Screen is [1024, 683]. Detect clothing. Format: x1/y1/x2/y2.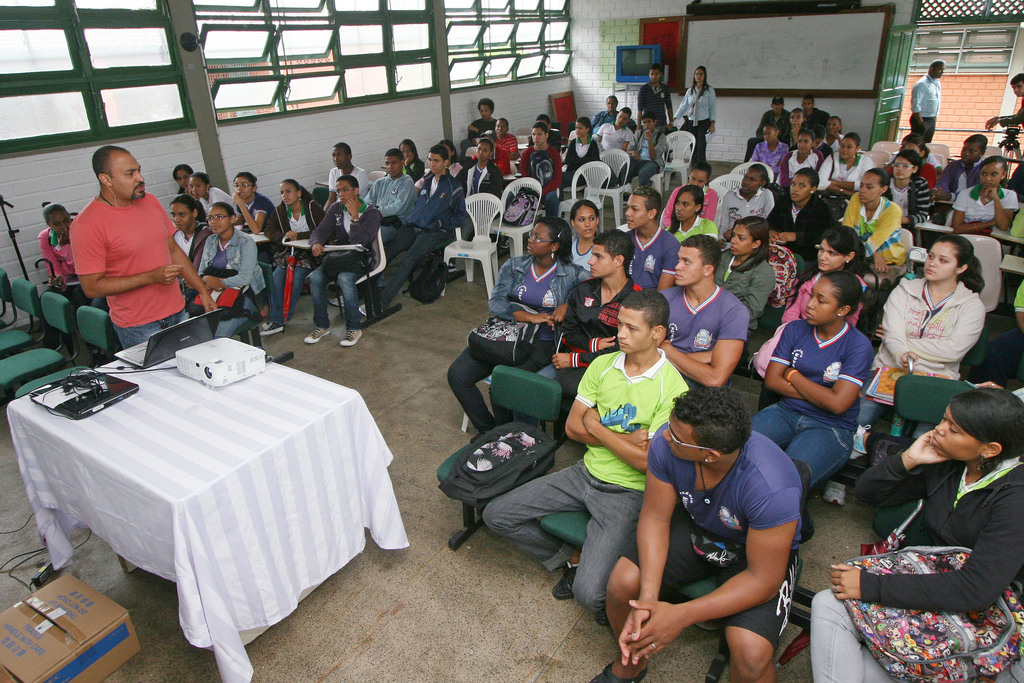
36/228/94/302.
